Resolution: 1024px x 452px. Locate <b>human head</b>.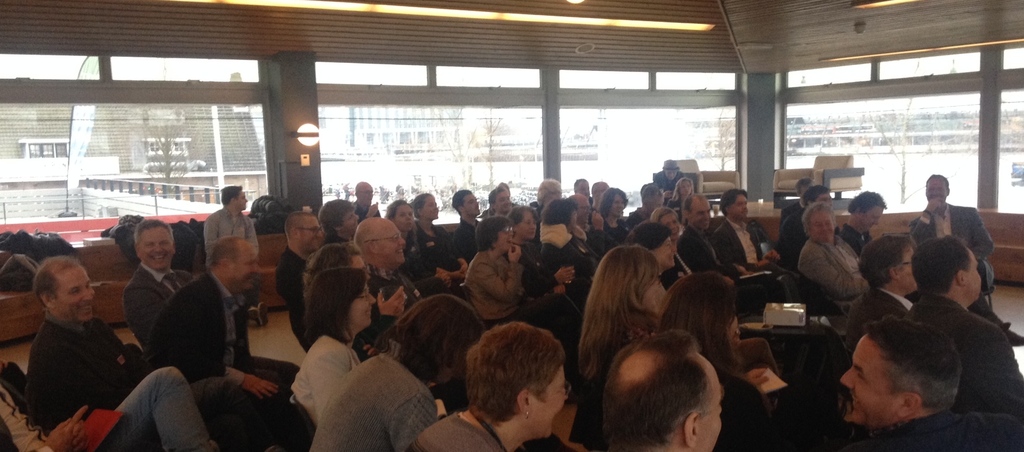
801:198:838:242.
